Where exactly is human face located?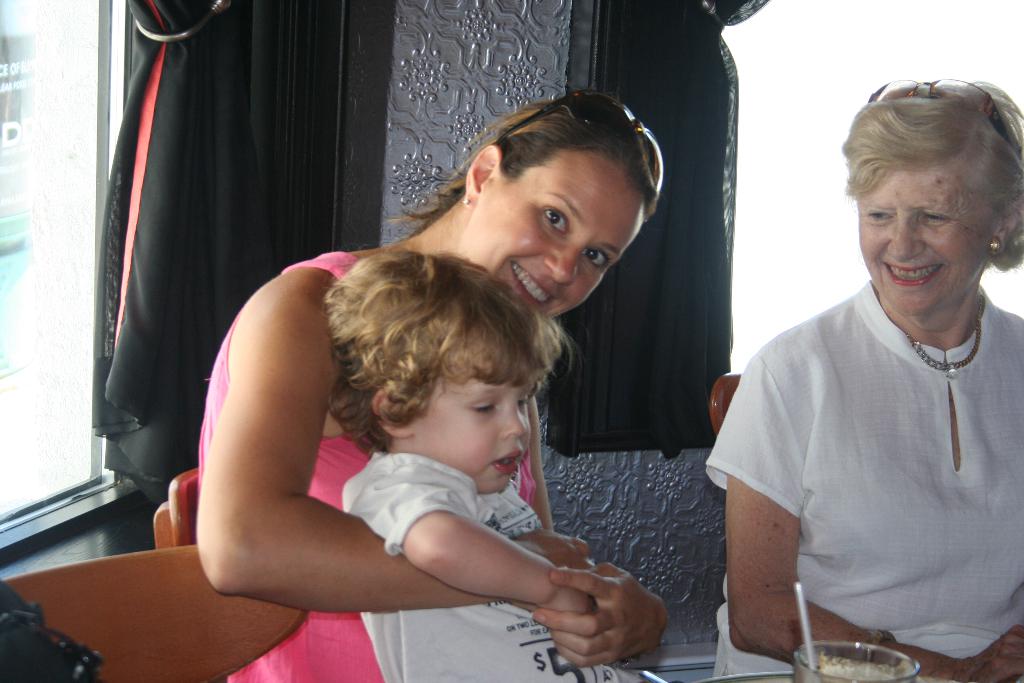
Its bounding box is <box>414,372,534,495</box>.
